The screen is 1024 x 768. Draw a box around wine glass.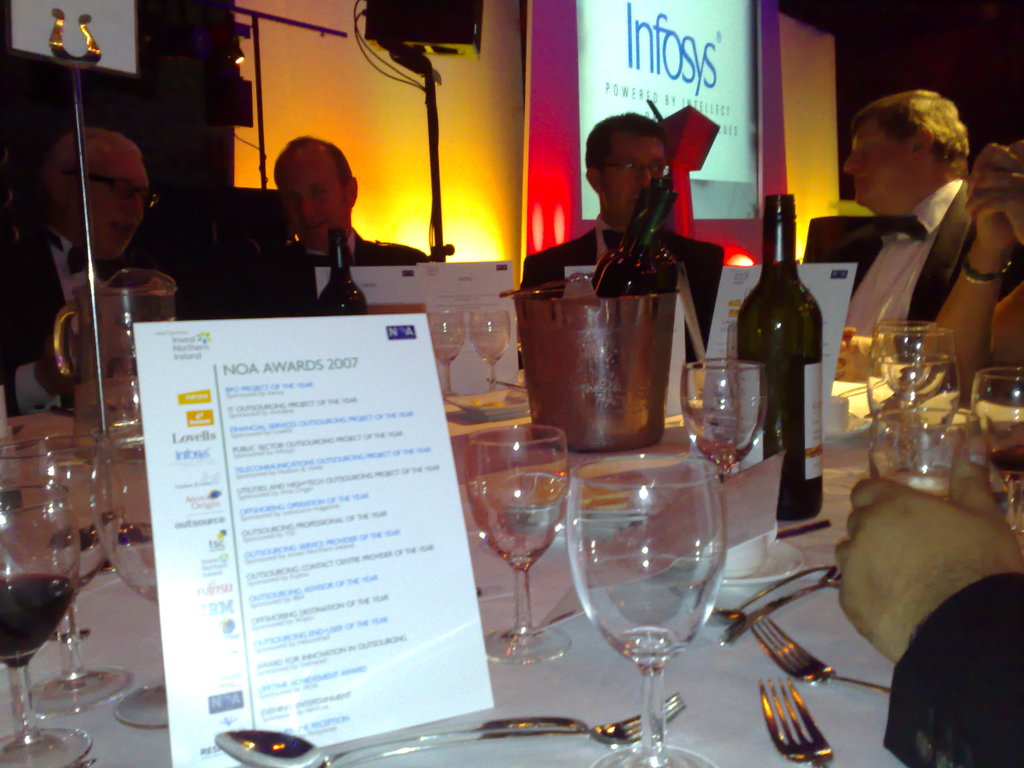
(45, 424, 110, 628).
